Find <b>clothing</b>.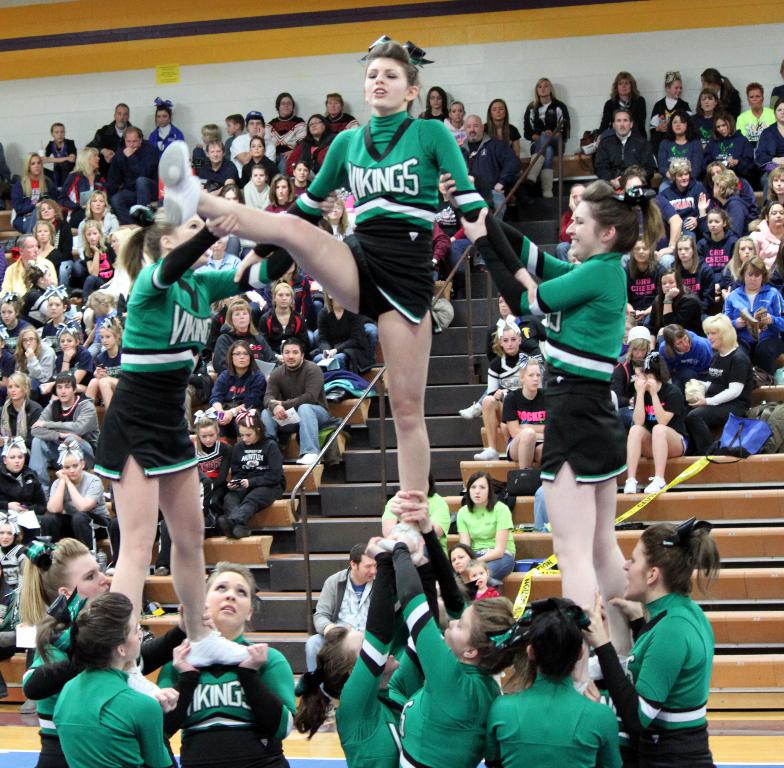
(left=0, top=542, right=32, bottom=684).
